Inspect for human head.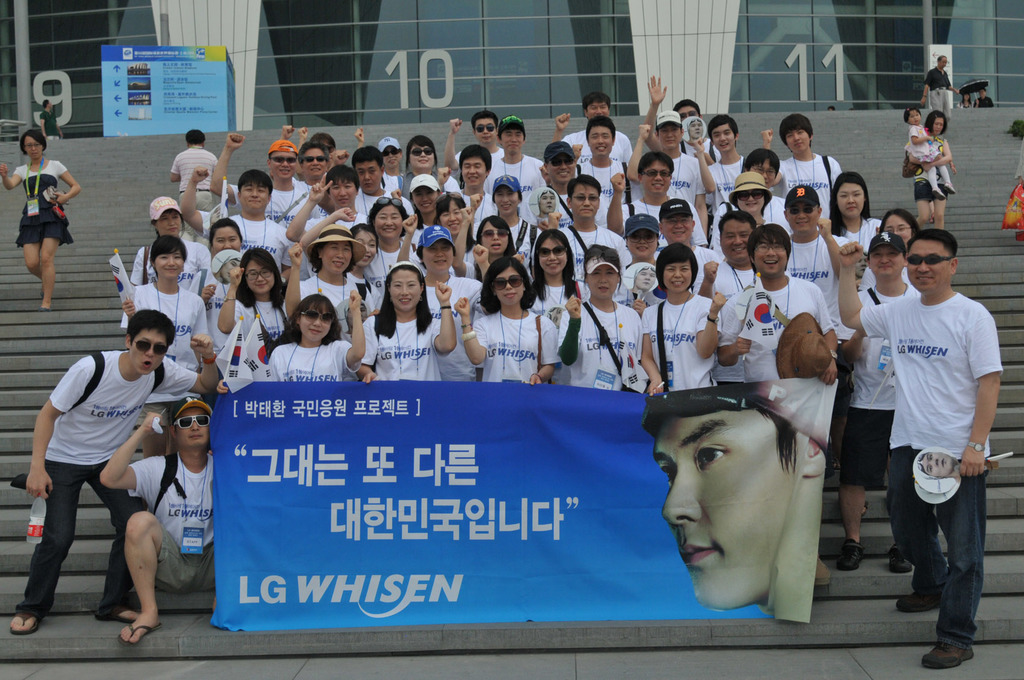
Inspection: BBox(653, 384, 845, 591).
